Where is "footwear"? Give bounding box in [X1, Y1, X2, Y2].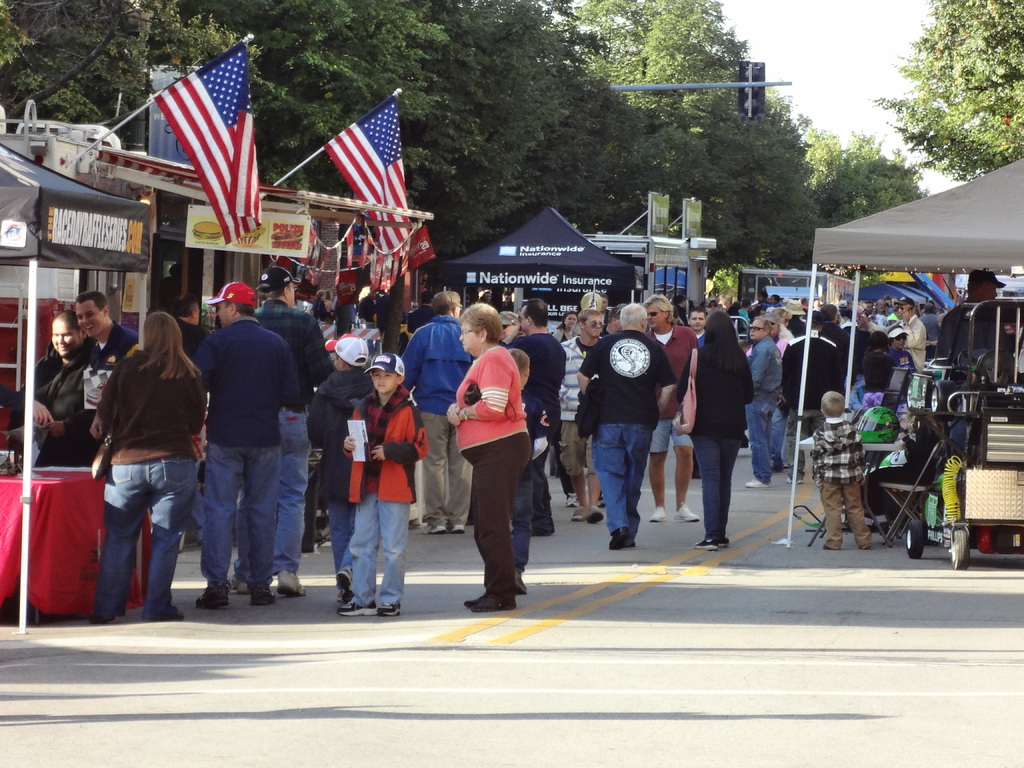
[584, 504, 601, 527].
